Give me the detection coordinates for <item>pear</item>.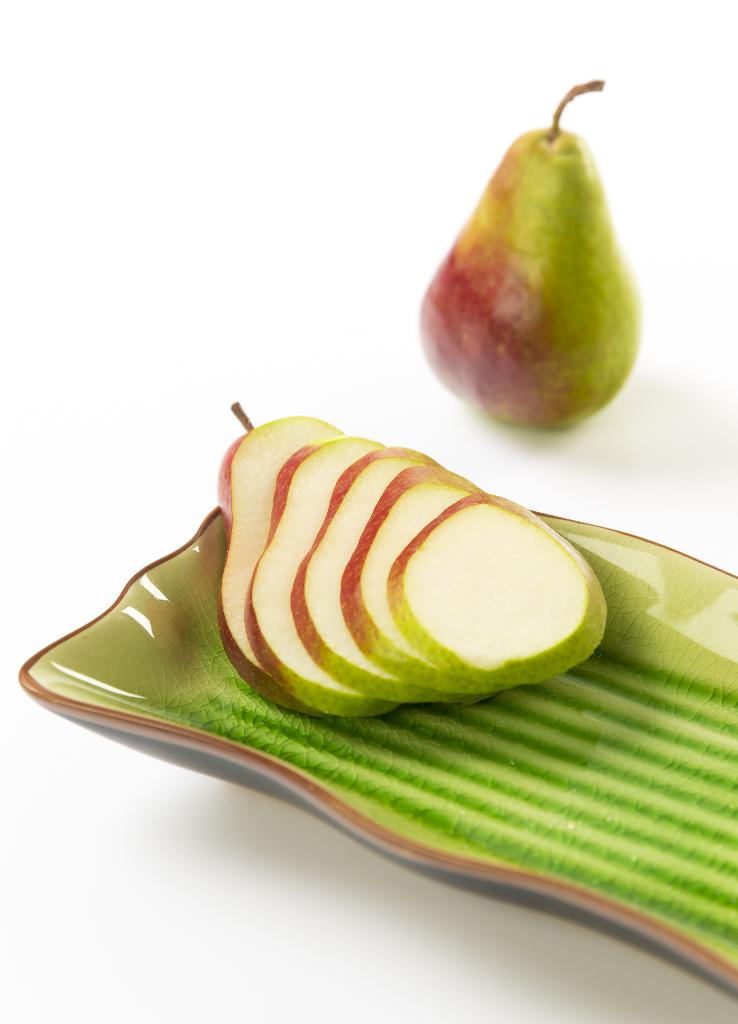
416,130,643,433.
